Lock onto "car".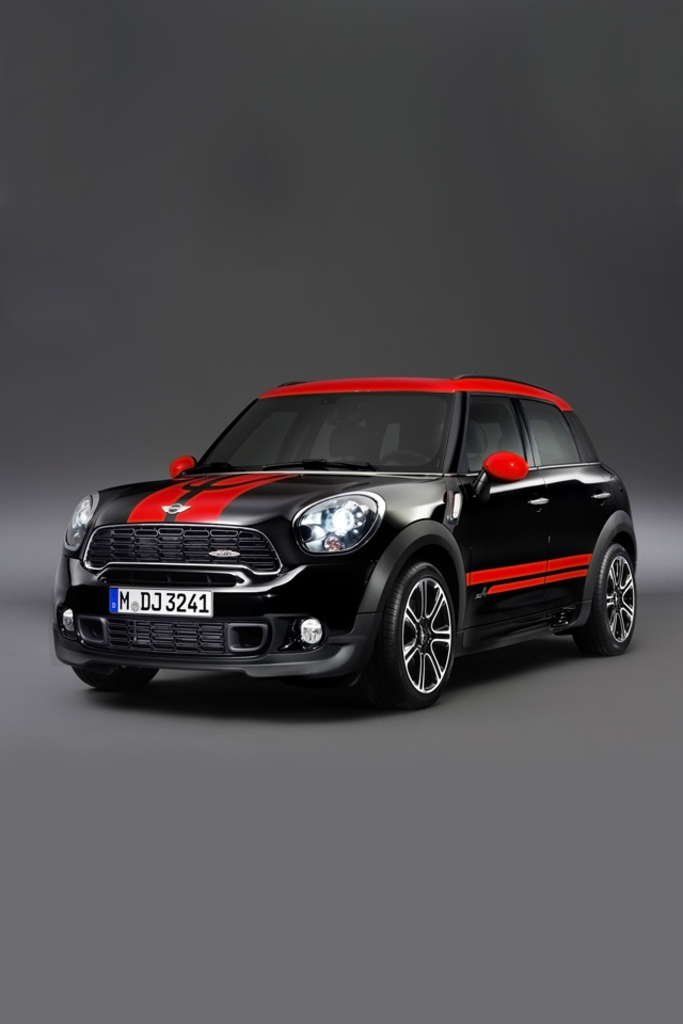
Locked: locate(44, 364, 649, 699).
